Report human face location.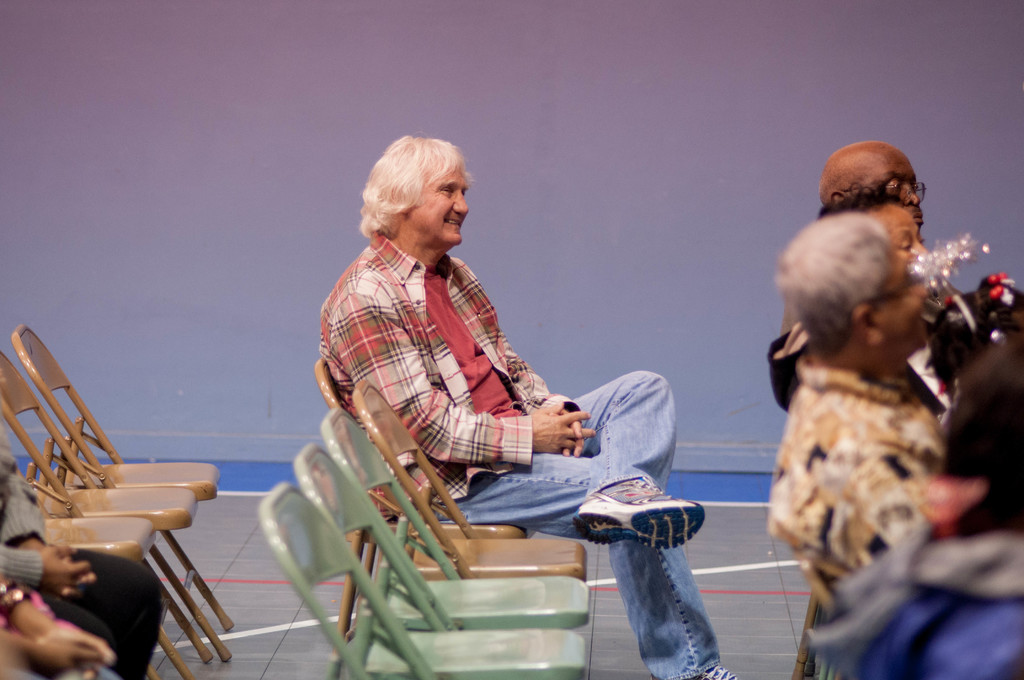
Report: [x1=405, y1=163, x2=467, y2=244].
